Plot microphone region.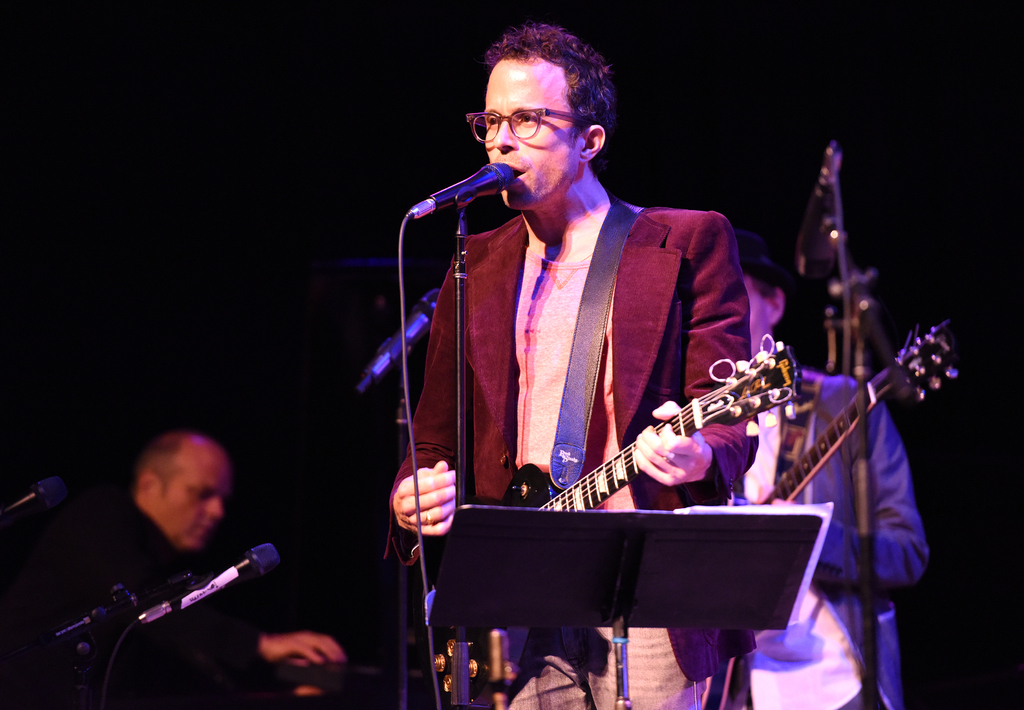
Plotted at l=131, t=541, r=286, b=634.
